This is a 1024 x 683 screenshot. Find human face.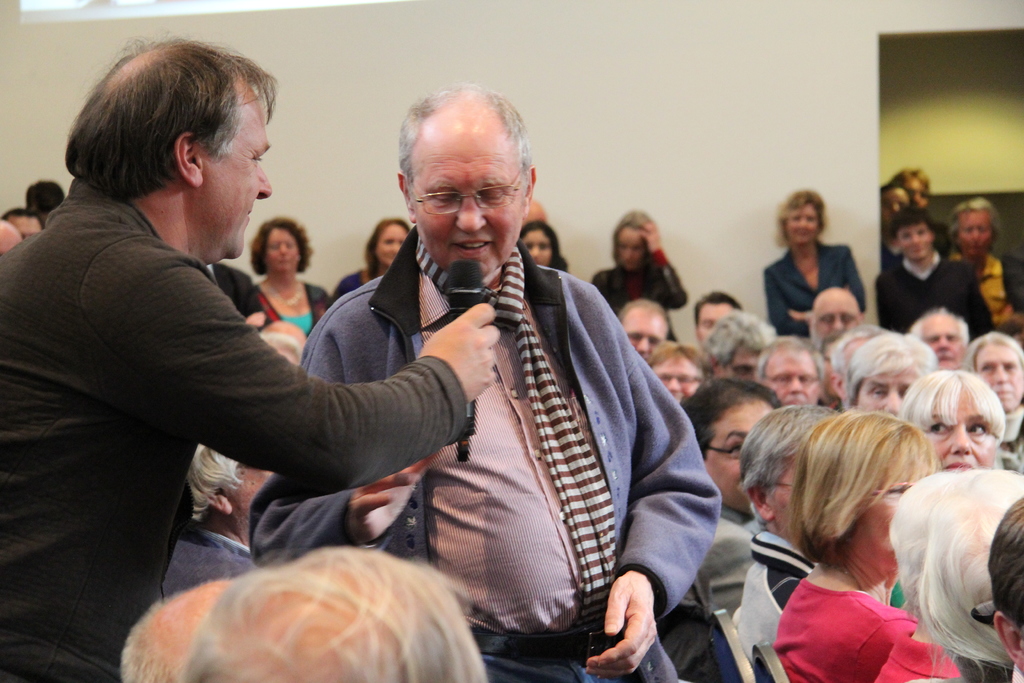
Bounding box: (925,313,964,369).
